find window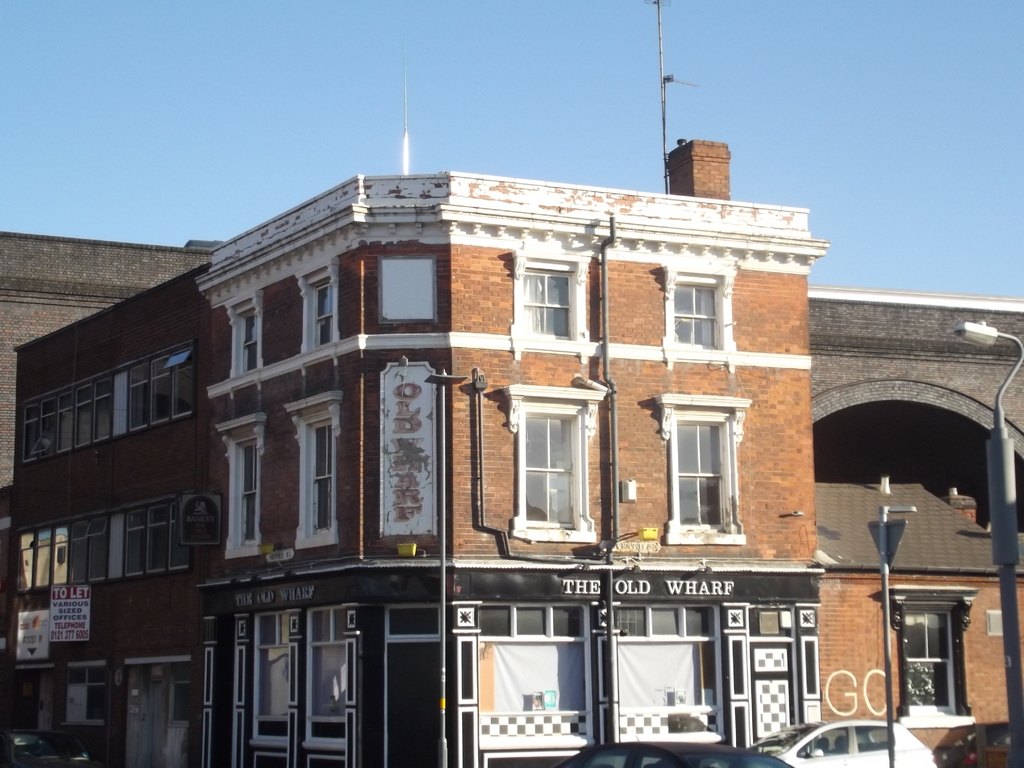
<bbox>618, 605, 730, 739</bbox>
